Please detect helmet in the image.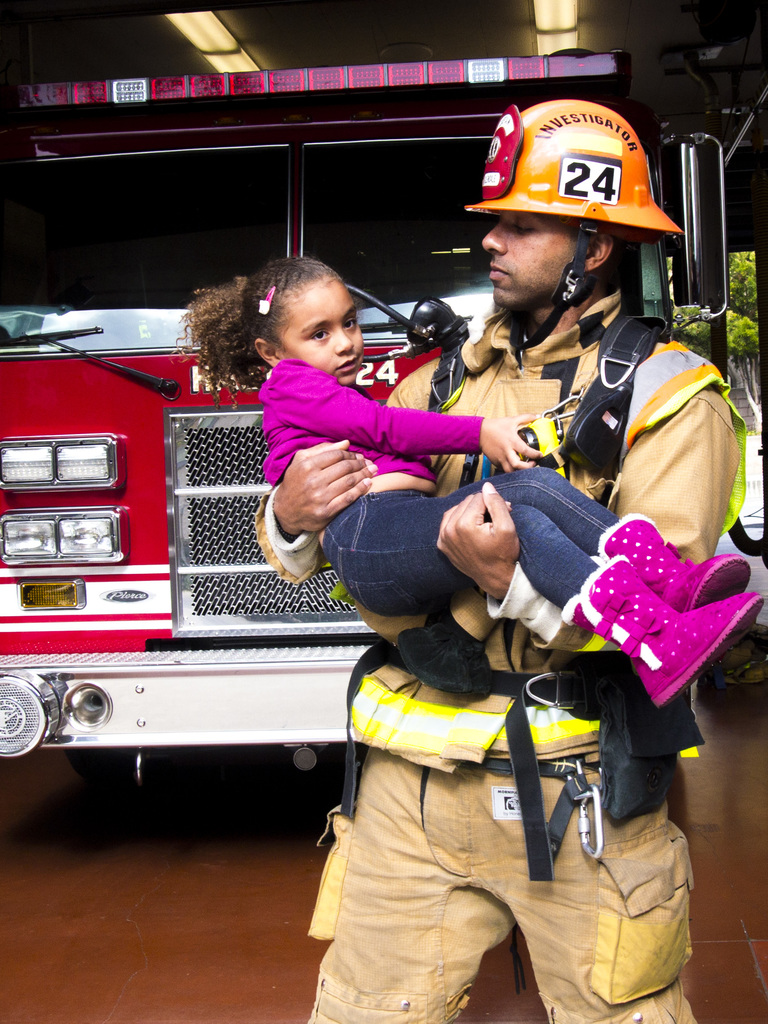
l=477, t=87, r=692, b=353.
